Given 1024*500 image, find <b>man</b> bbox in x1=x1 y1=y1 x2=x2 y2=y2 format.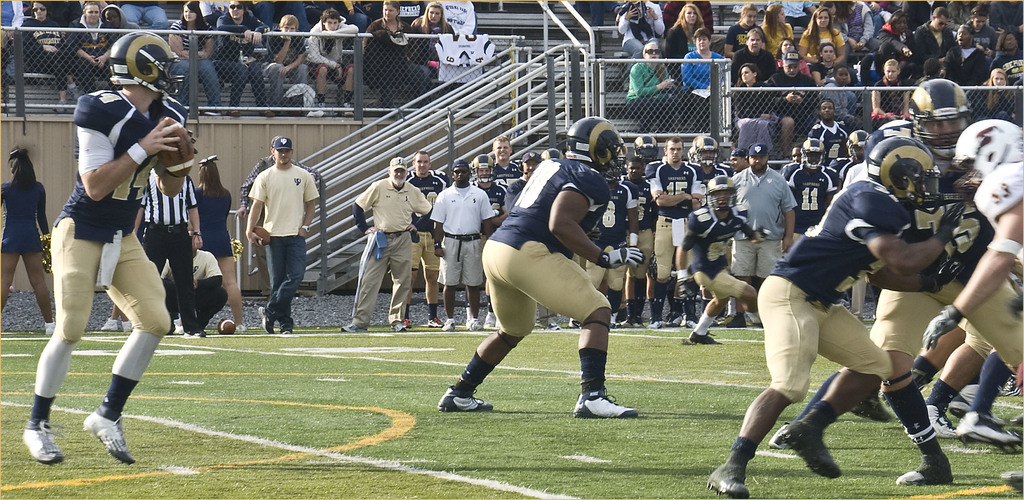
x1=868 y1=77 x2=1023 y2=482.
